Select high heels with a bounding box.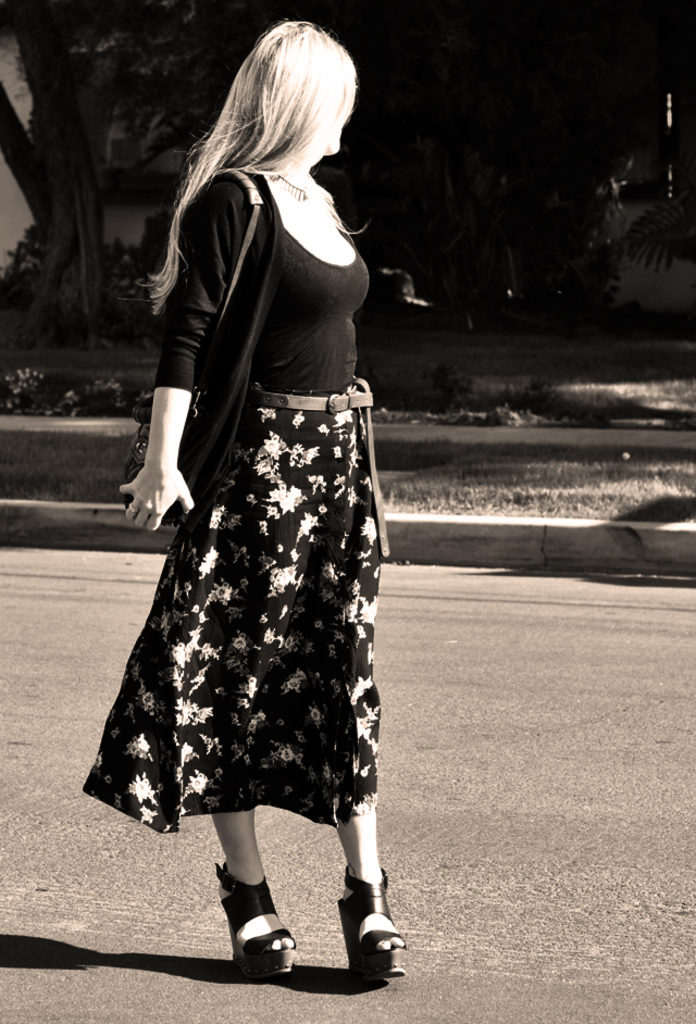
[209,871,289,985].
